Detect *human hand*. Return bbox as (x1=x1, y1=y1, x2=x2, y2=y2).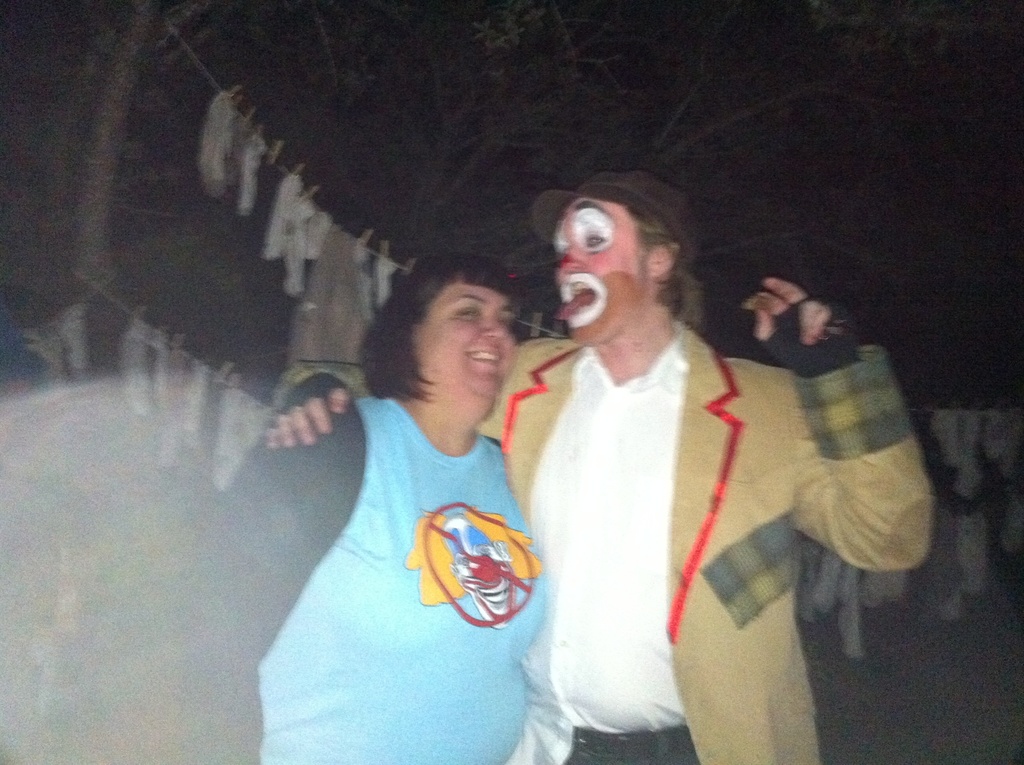
(x1=260, y1=372, x2=351, y2=451).
